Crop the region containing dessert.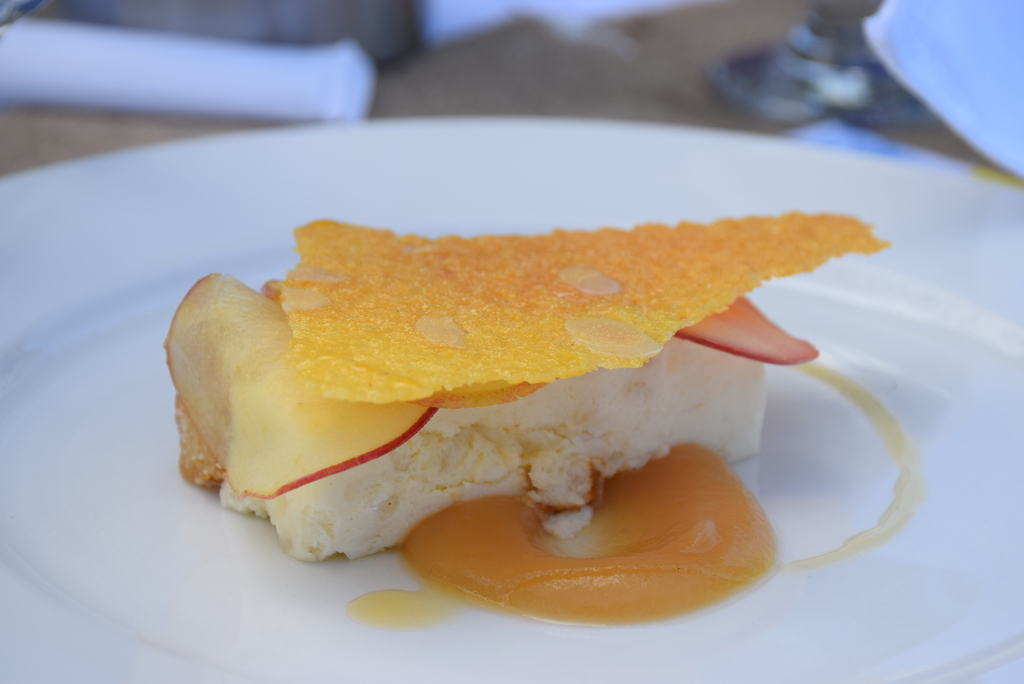
Crop region: [158,170,868,584].
